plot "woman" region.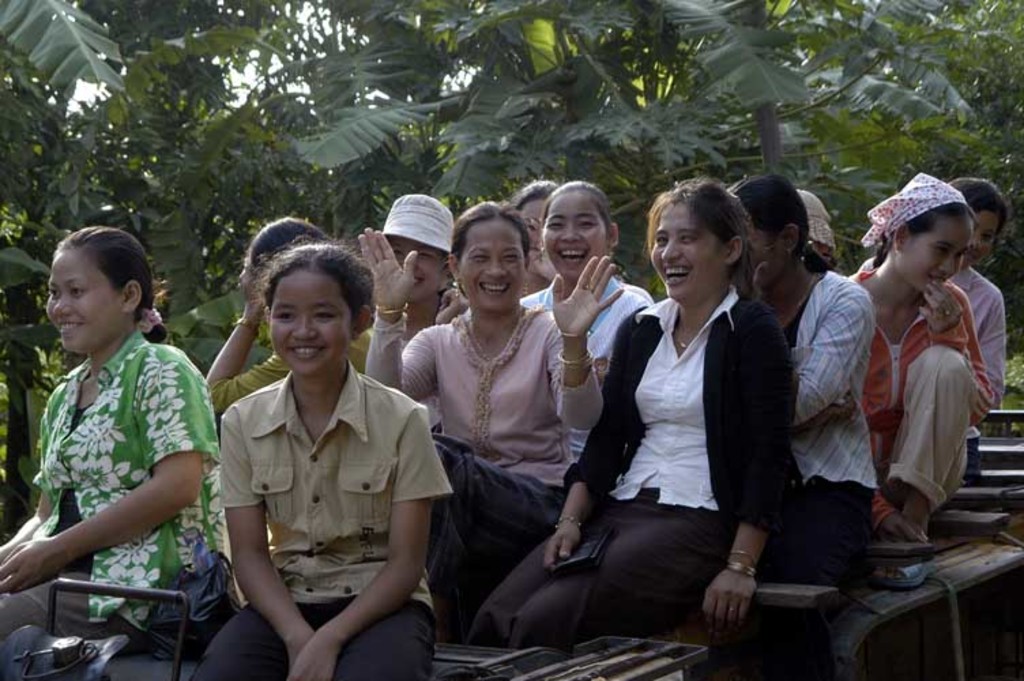
Plotted at bbox=[189, 232, 451, 680].
